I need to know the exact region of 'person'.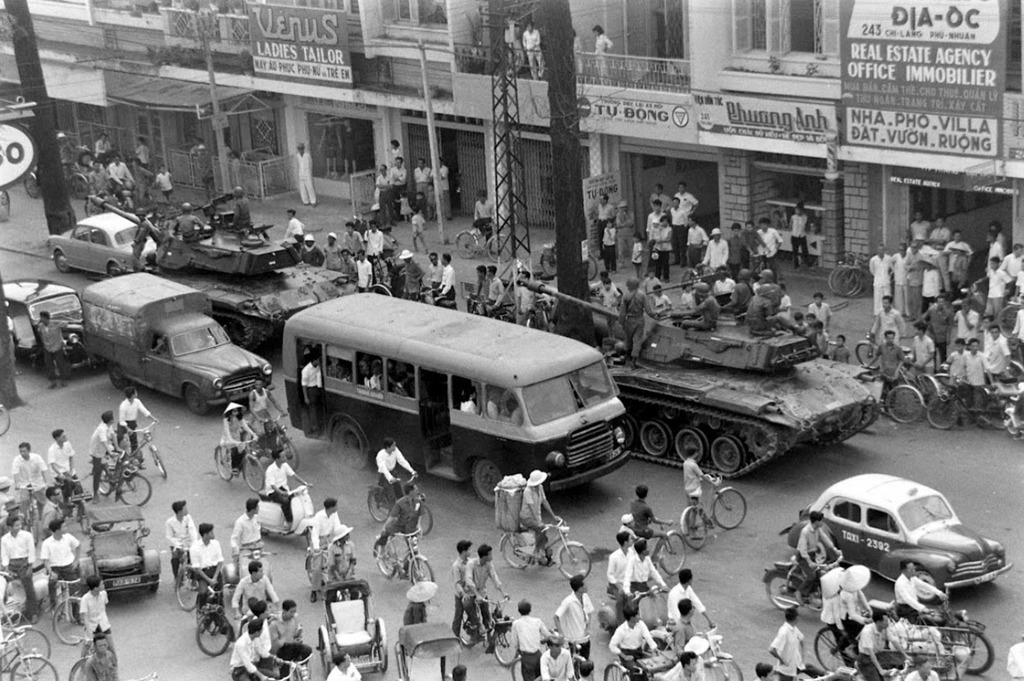
Region: l=791, t=312, r=808, b=334.
